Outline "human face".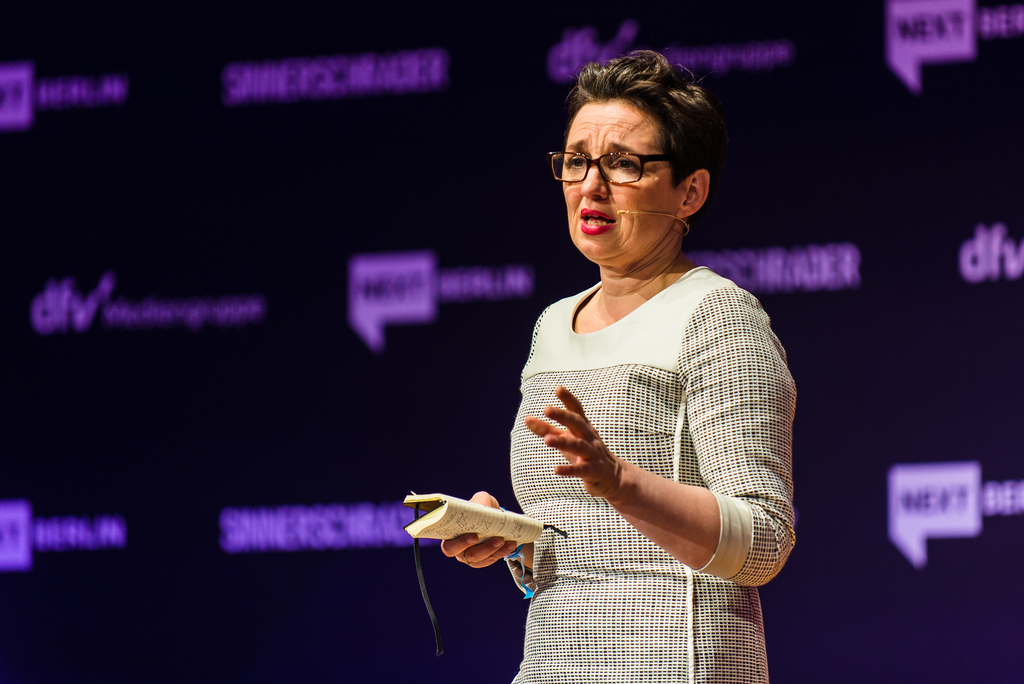
Outline: pyautogui.locateOnScreen(561, 102, 675, 260).
